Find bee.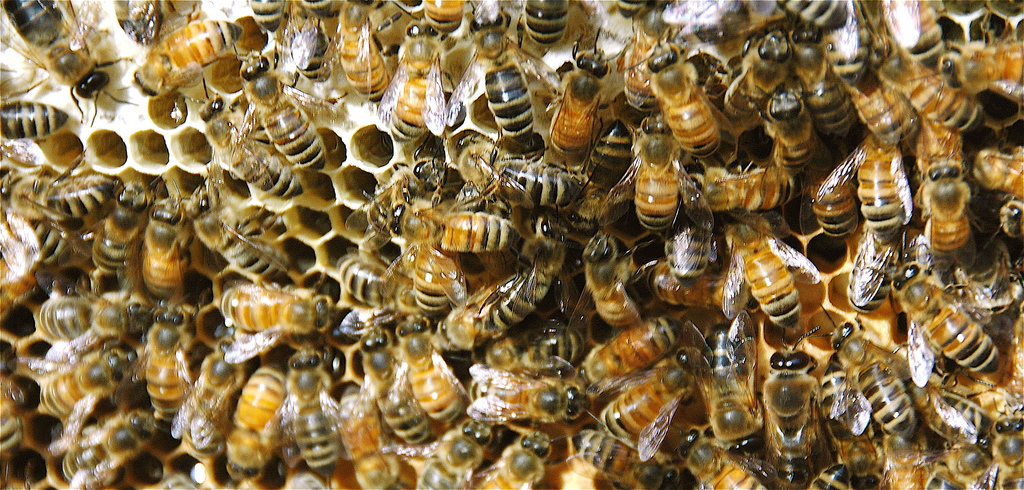
0, 93, 65, 136.
